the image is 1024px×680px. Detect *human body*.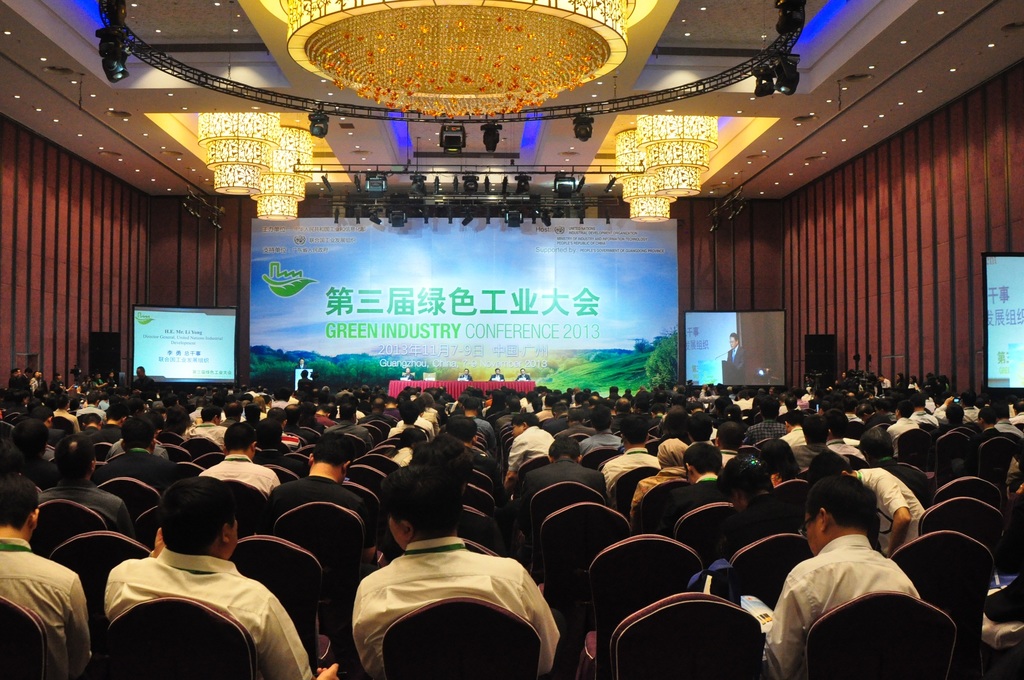
Detection: bbox=(312, 480, 559, 679).
